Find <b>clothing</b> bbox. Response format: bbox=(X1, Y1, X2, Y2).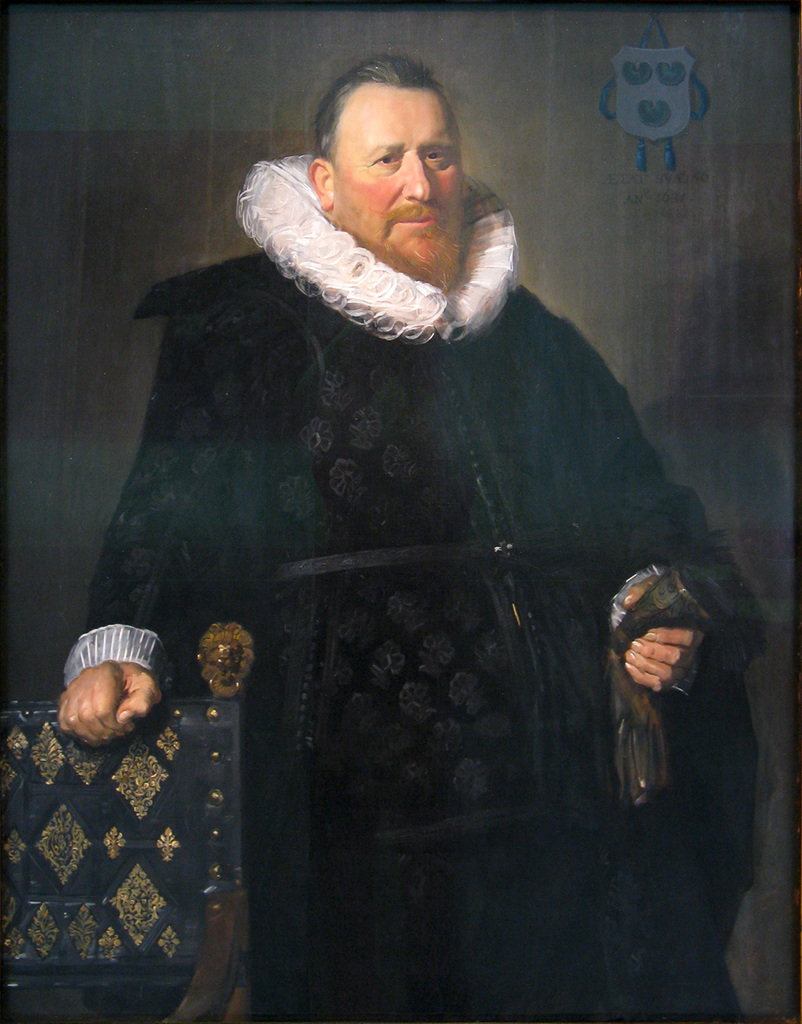
bbox=(102, 130, 738, 975).
